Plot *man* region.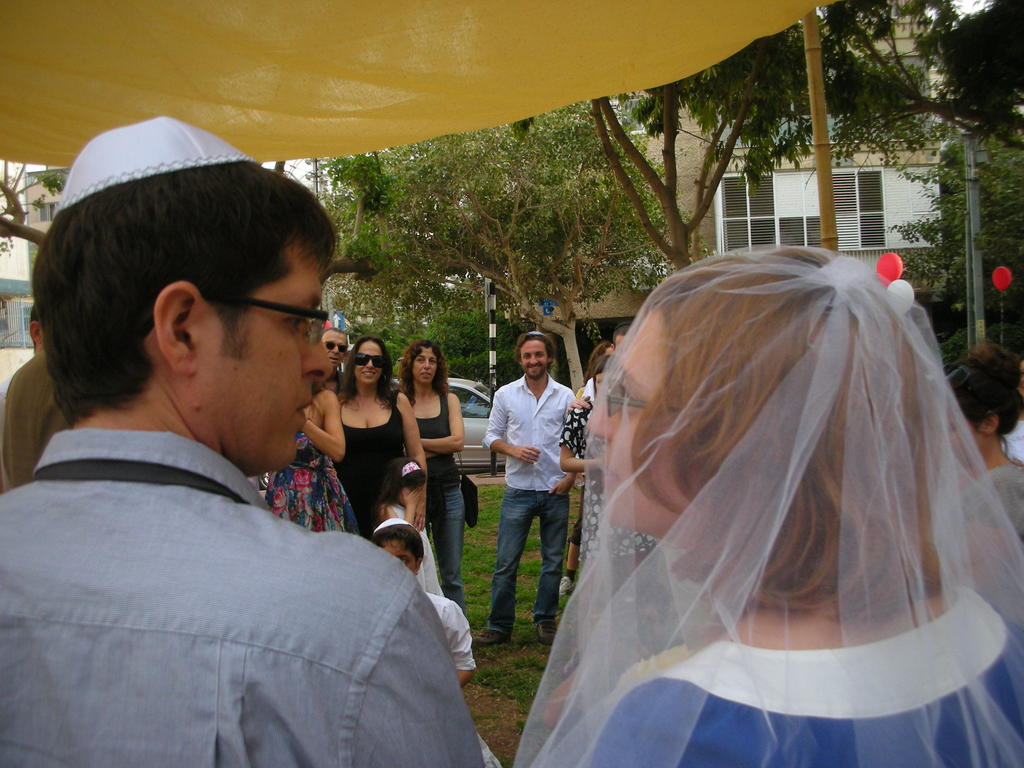
Plotted at x1=16 y1=155 x2=540 y2=767.
